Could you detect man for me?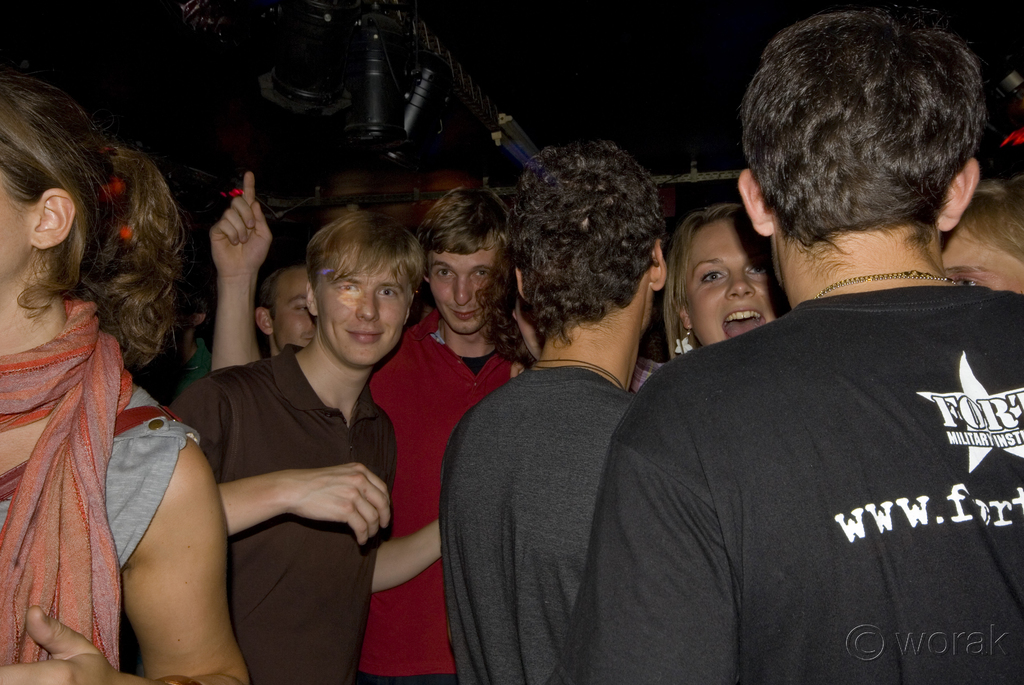
Detection result: x1=255 y1=261 x2=318 y2=359.
